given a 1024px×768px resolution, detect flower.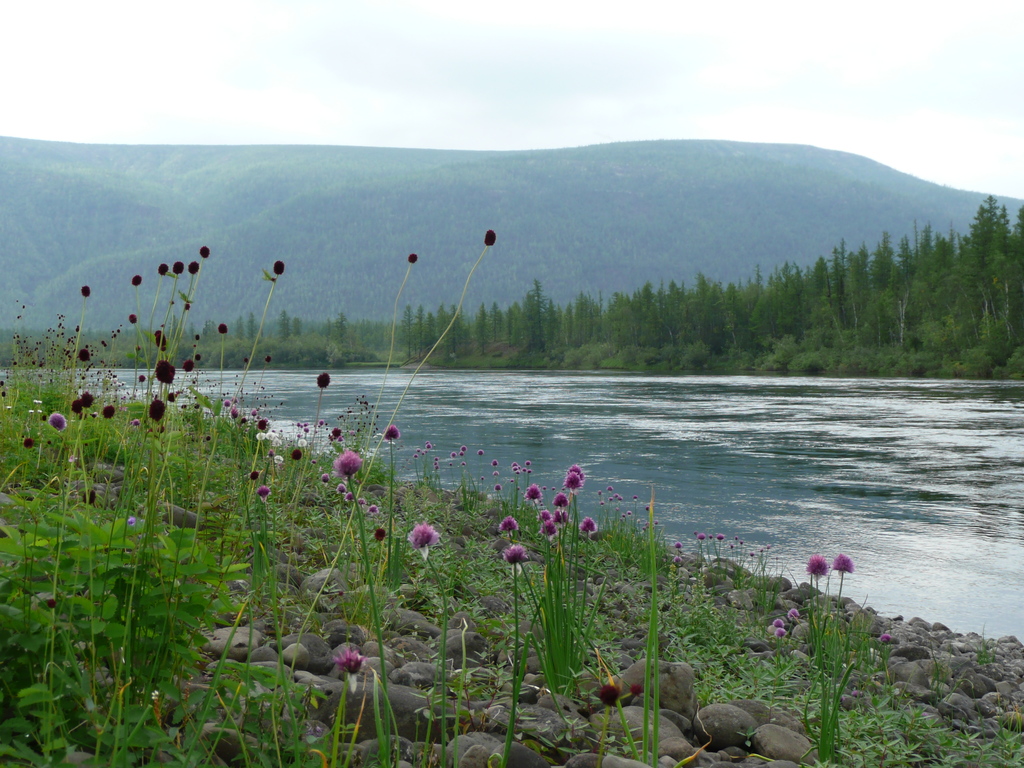
x1=550, y1=507, x2=570, y2=525.
